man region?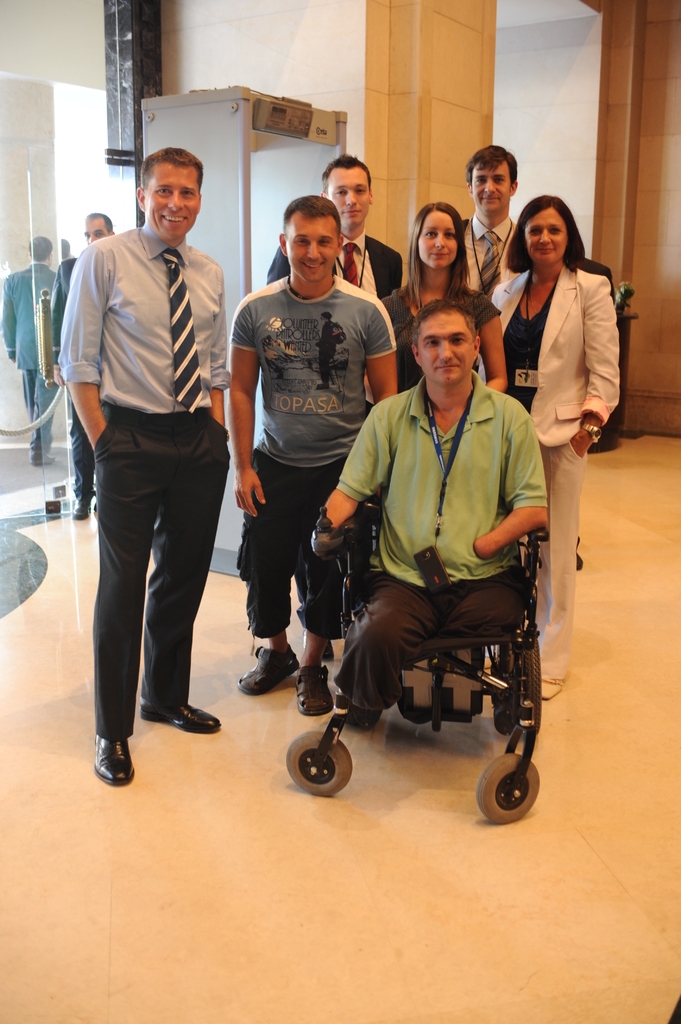
<box>54,113,243,773</box>
